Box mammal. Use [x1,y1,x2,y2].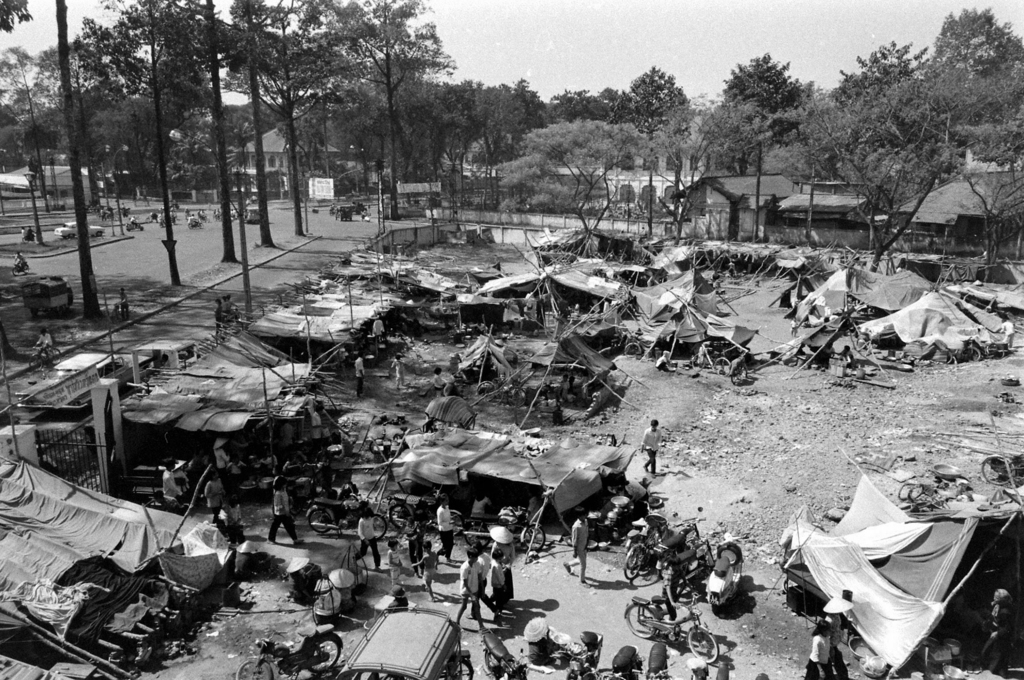
[827,595,854,676].
